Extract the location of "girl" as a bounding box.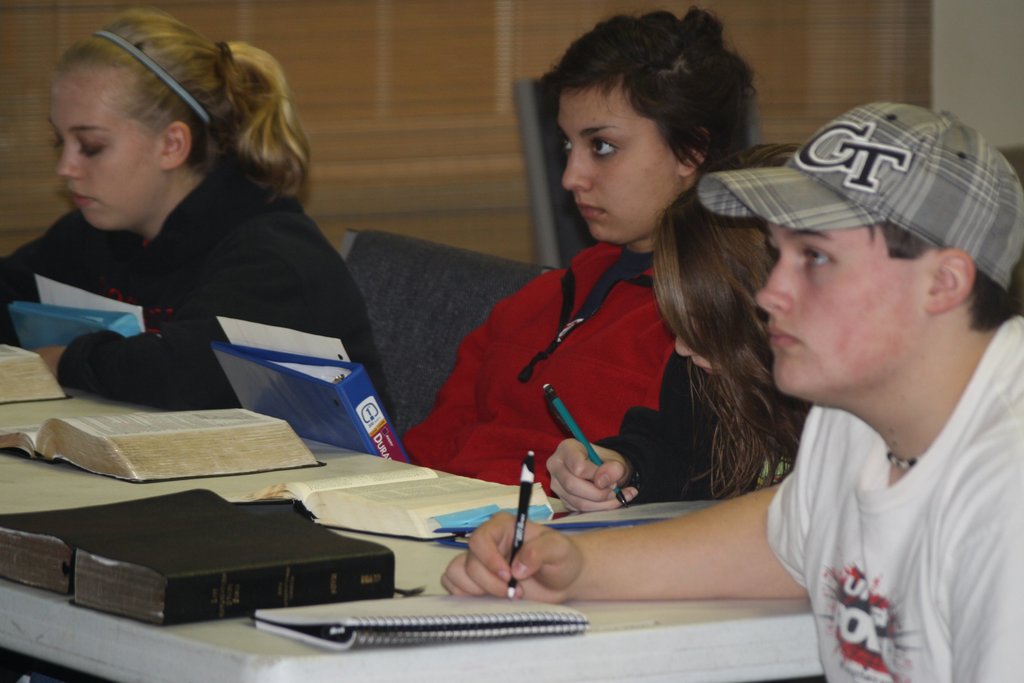
541:139:814:524.
